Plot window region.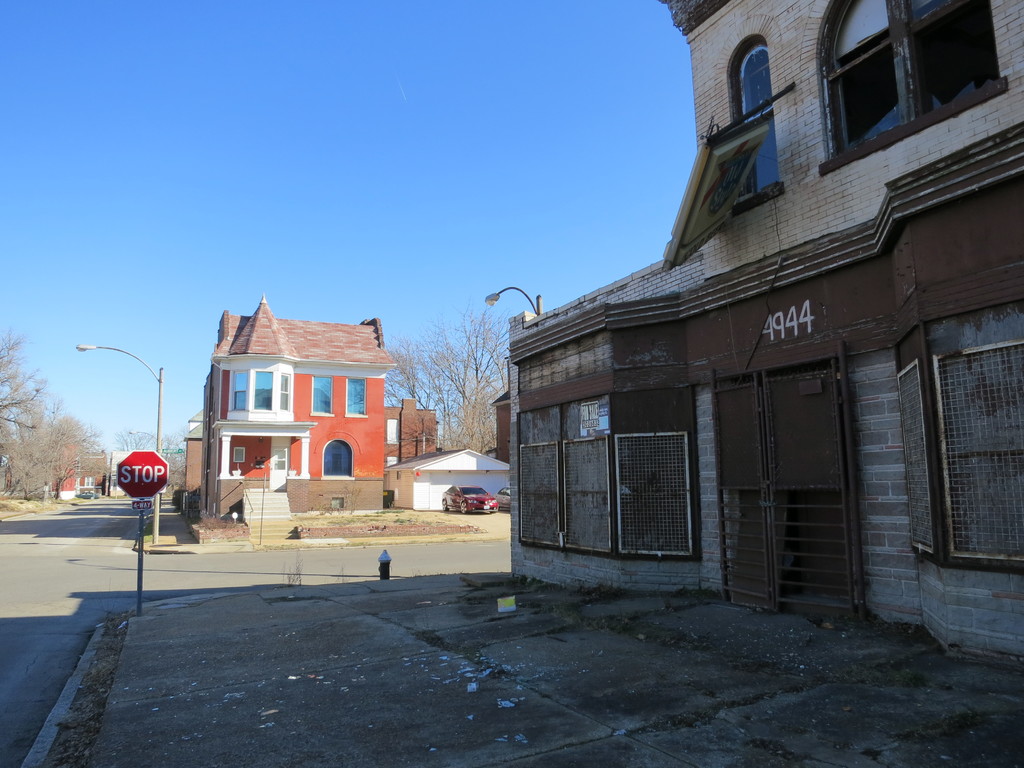
Plotted at pyautogui.locateOnScreen(386, 417, 399, 447).
